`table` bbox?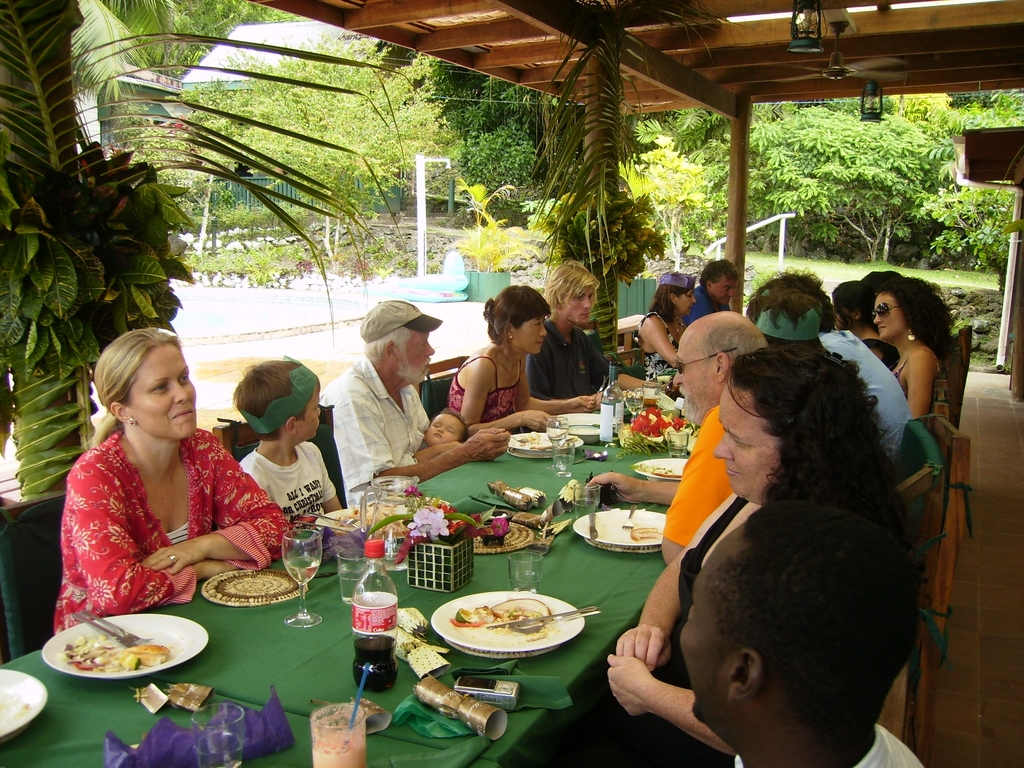
x1=0 y1=646 x2=497 y2=767
